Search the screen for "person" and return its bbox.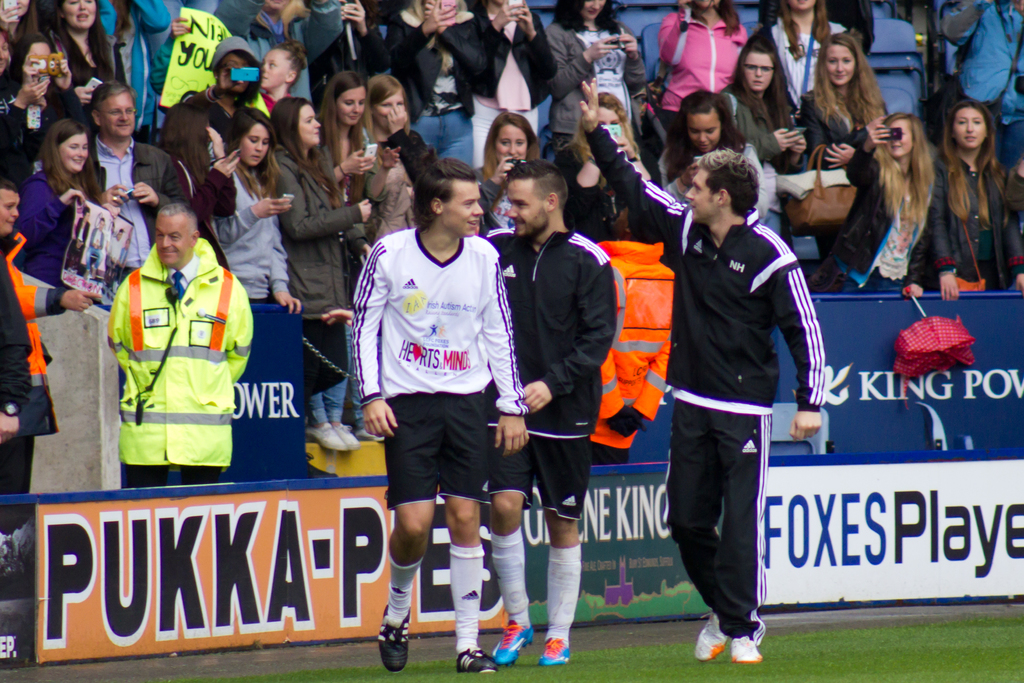
Found: [left=838, top=104, right=927, bottom=293].
